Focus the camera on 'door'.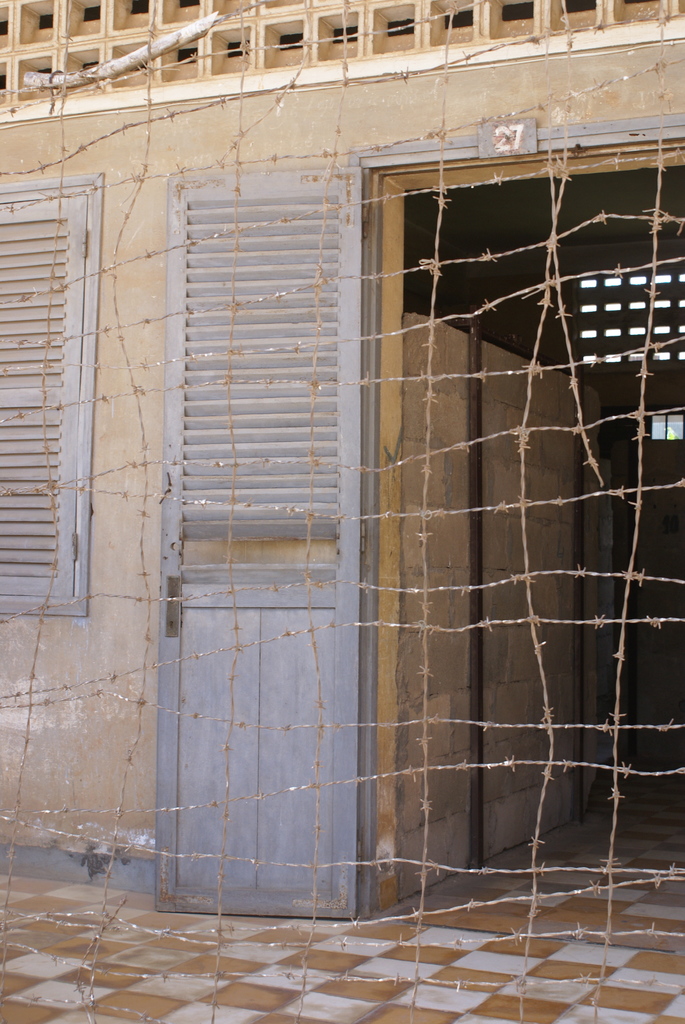
Focus region: {"left": 146, "top": 162, "right": 358, "bottom": 922}.
